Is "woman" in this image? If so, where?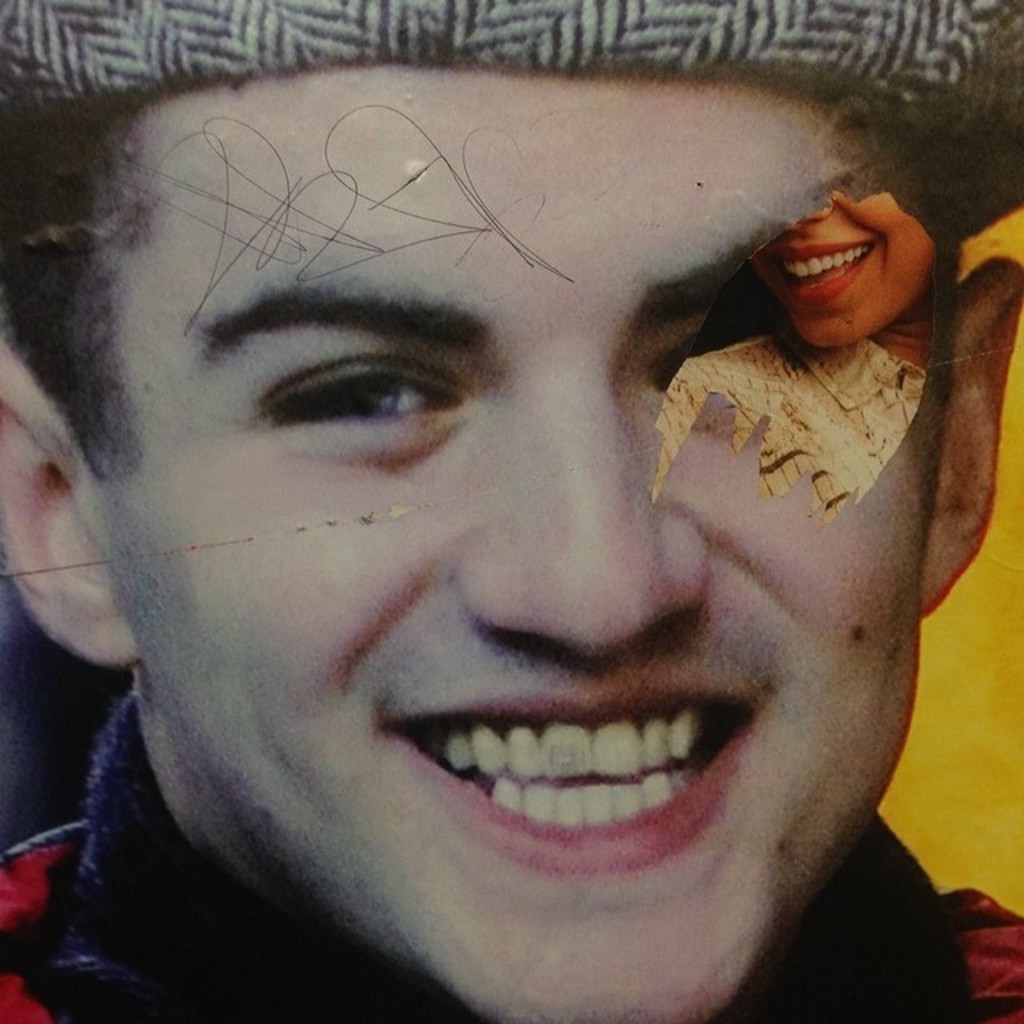
Yes, at bbox(656, 190, 938, 525).
